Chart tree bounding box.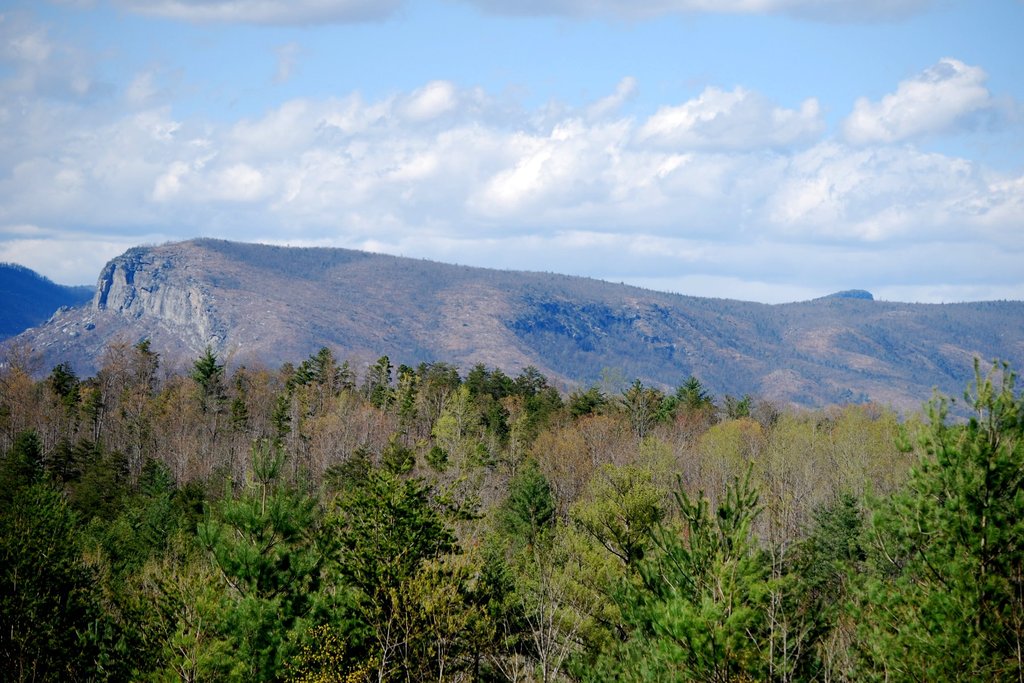
Charted: detection(397, 363, 417, 420).
